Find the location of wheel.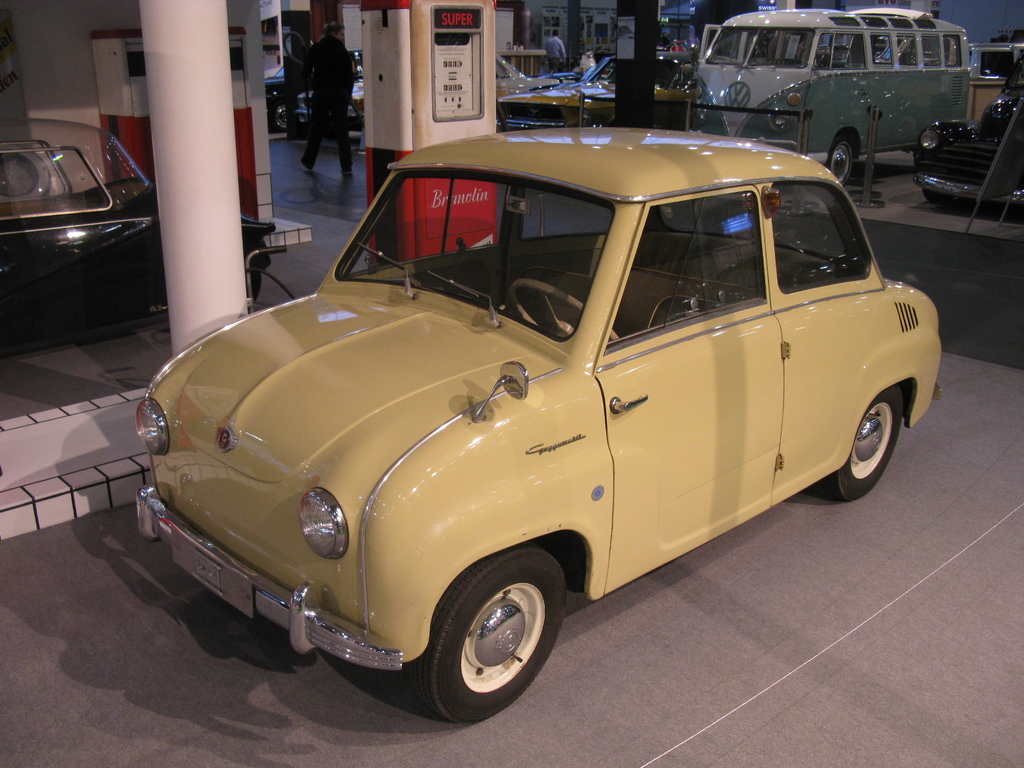
Location: {"left": 273, "top": 102, "right": 289, "bottom": 131}.
